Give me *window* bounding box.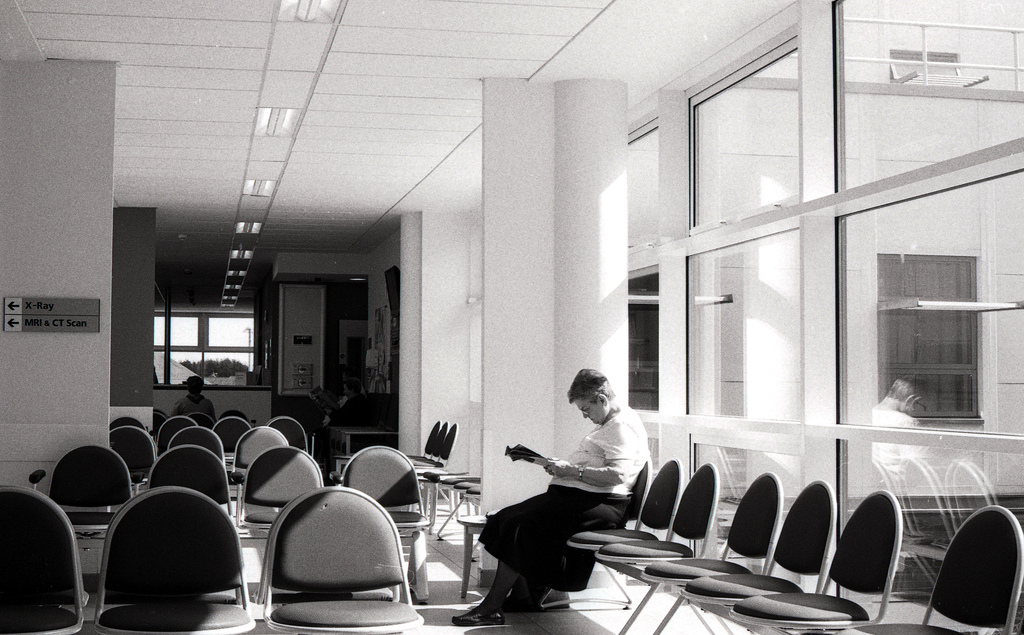
152 309 253 390.
